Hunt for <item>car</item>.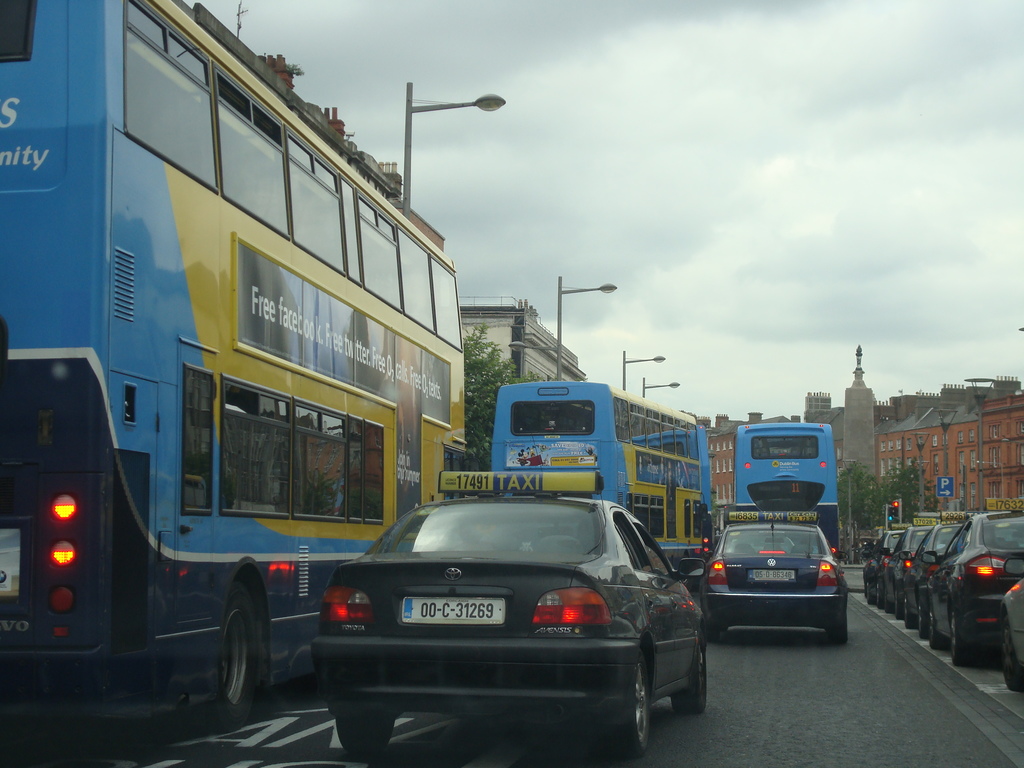
Hunted down at rect(701, 521, 847, 641).
